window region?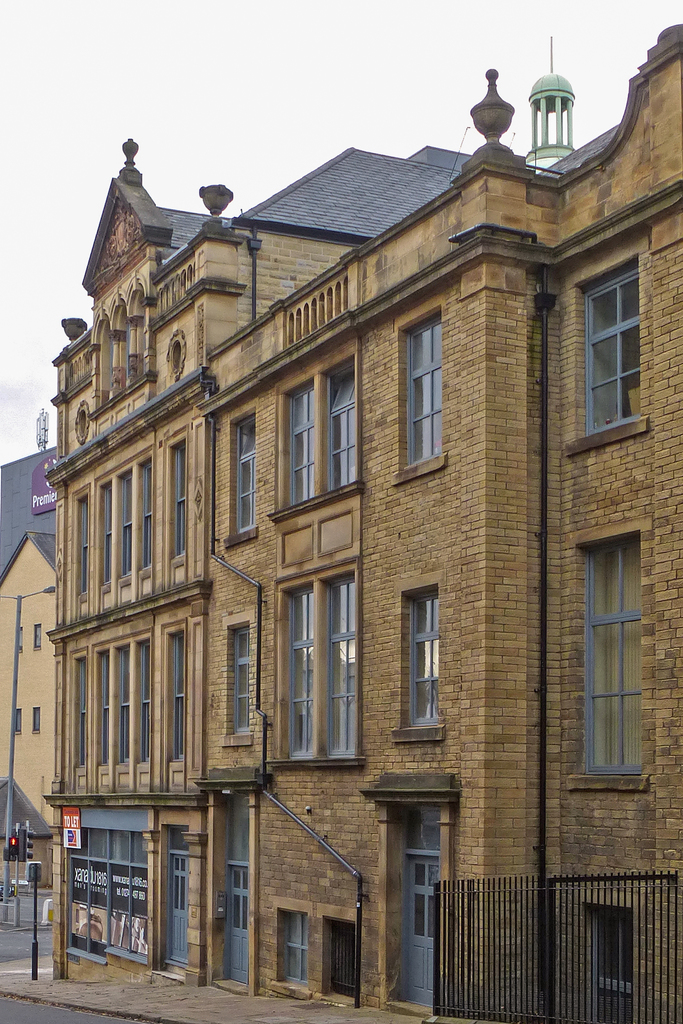
(left=577, top=534, right=642, bottom=779)
